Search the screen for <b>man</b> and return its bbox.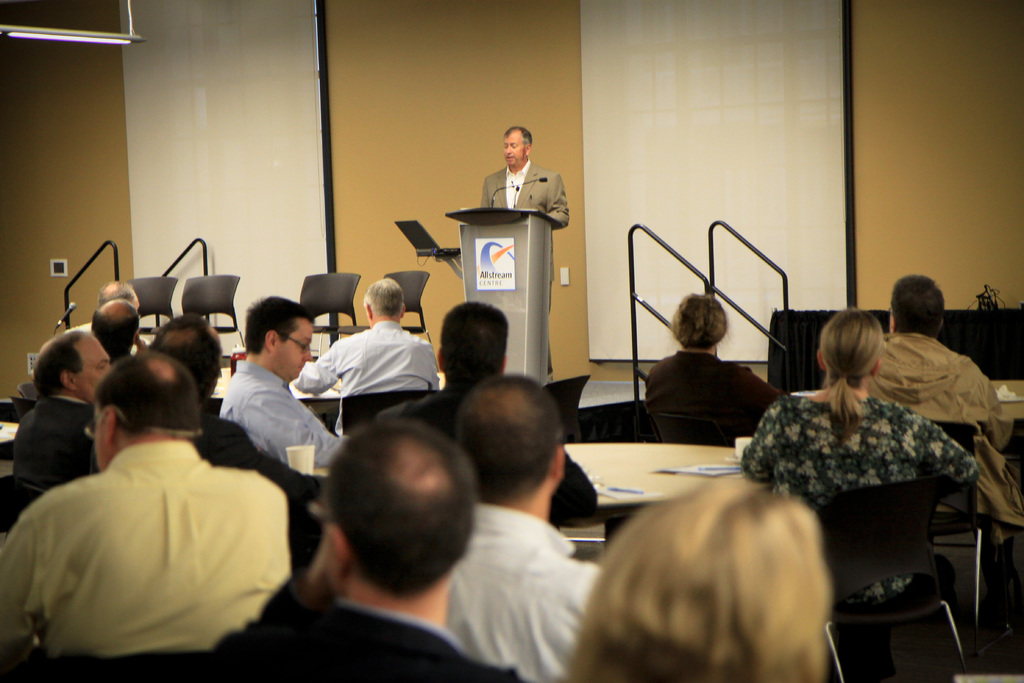
Found: (859, 273, 1009, 441).
